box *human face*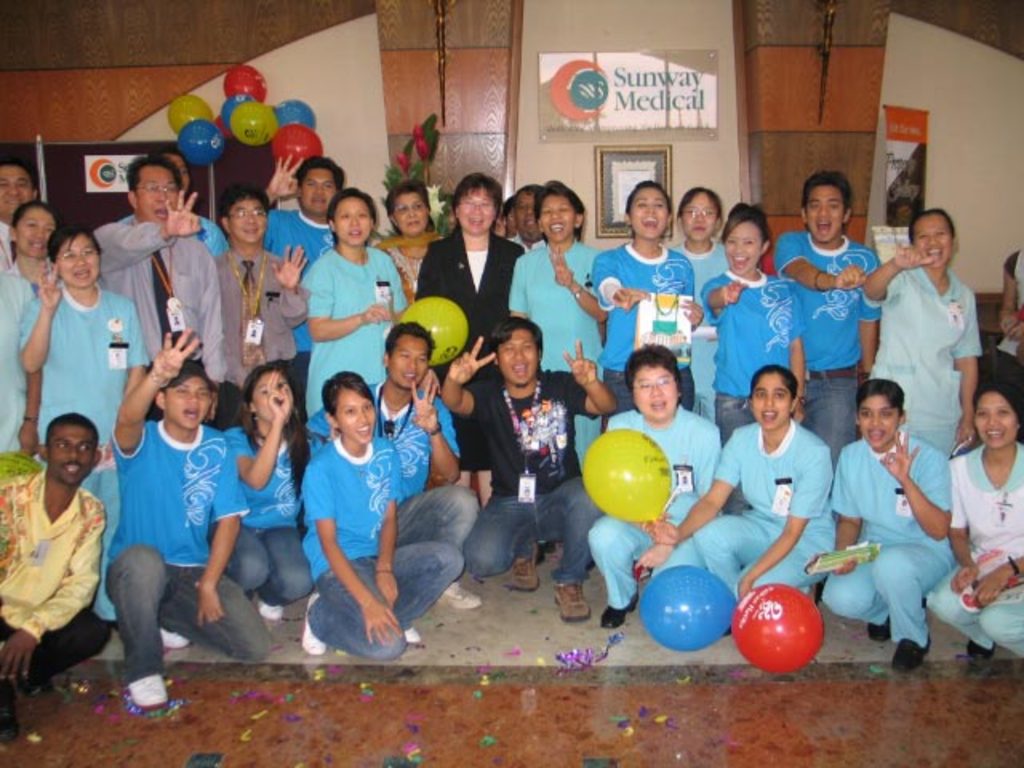
(680, 189, 723, 238)
